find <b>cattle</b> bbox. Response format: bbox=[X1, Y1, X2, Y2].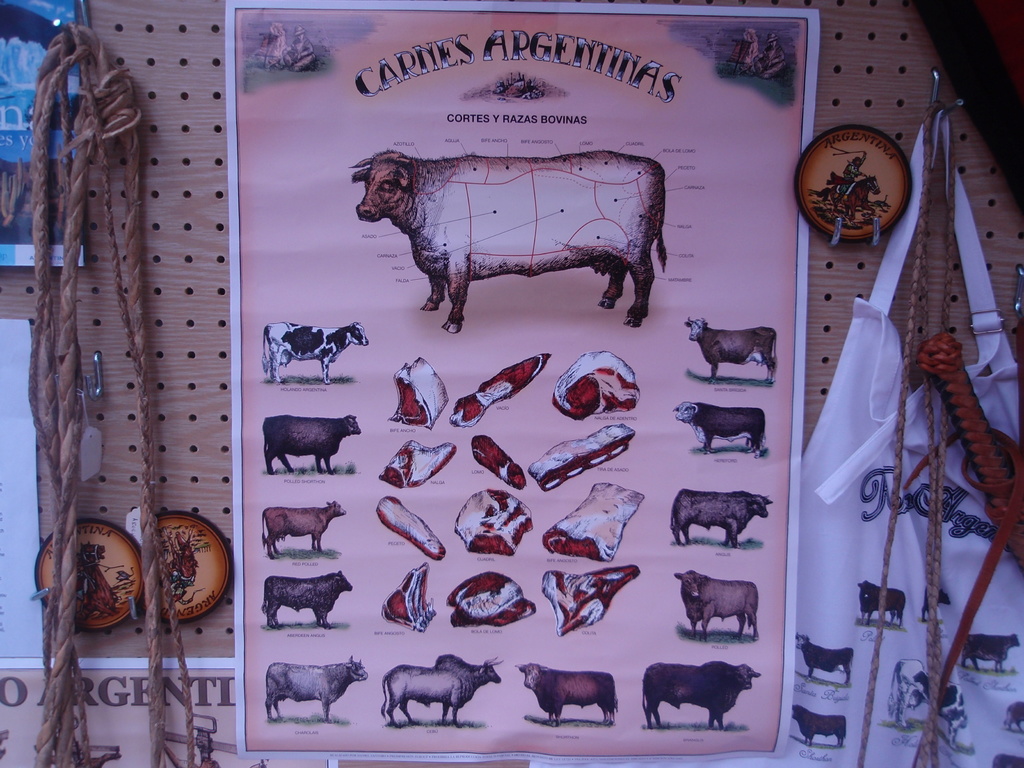
bbox=[890, 661, 968, 746].
